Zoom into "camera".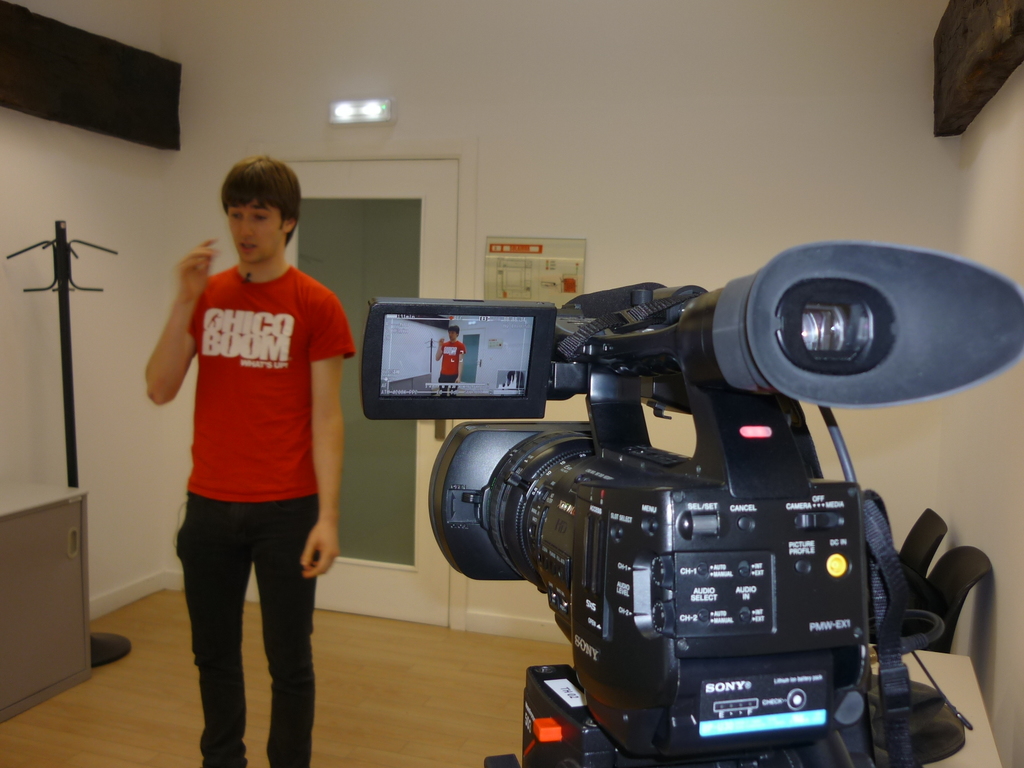
Zoom target: (359, 248, 1023, 767).
